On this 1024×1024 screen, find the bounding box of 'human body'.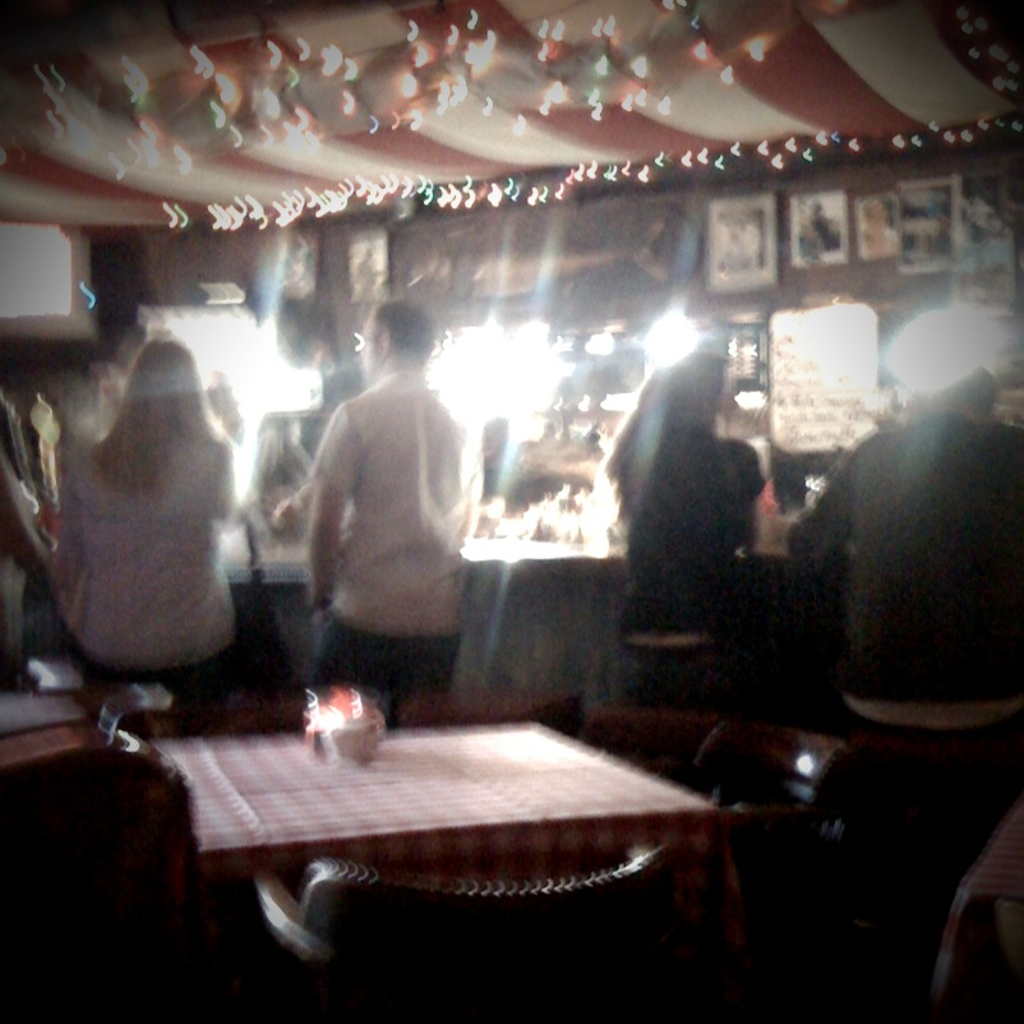
Bounding box: <bbox>292, 318, 508, 734</bbox>.
